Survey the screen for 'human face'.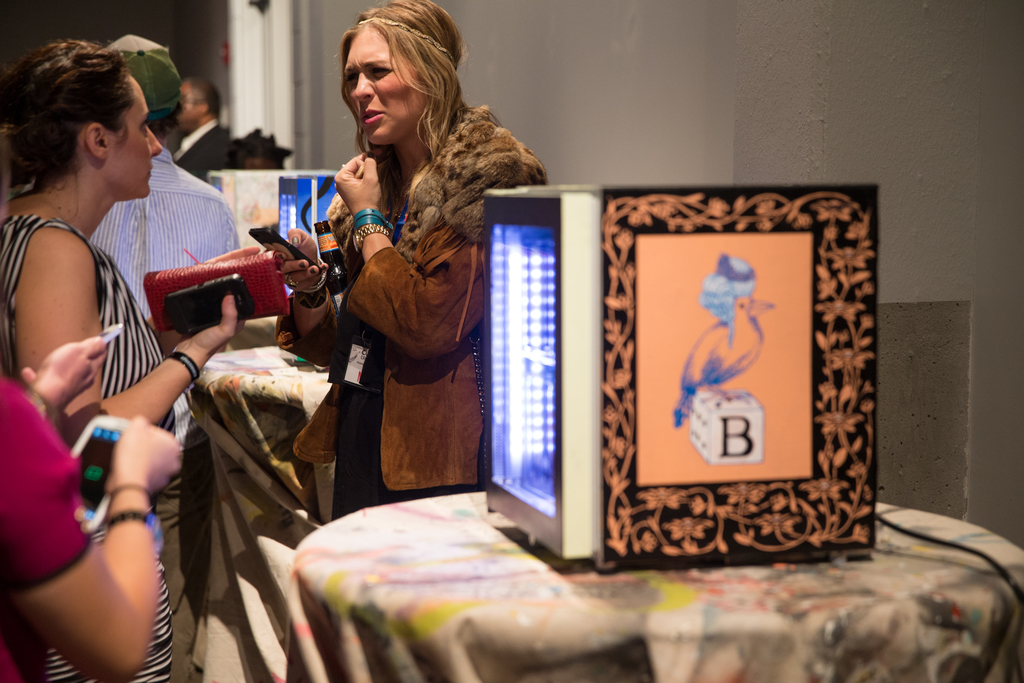
Survey found: (x1=106, y1=72, x2=163, y2=199).
